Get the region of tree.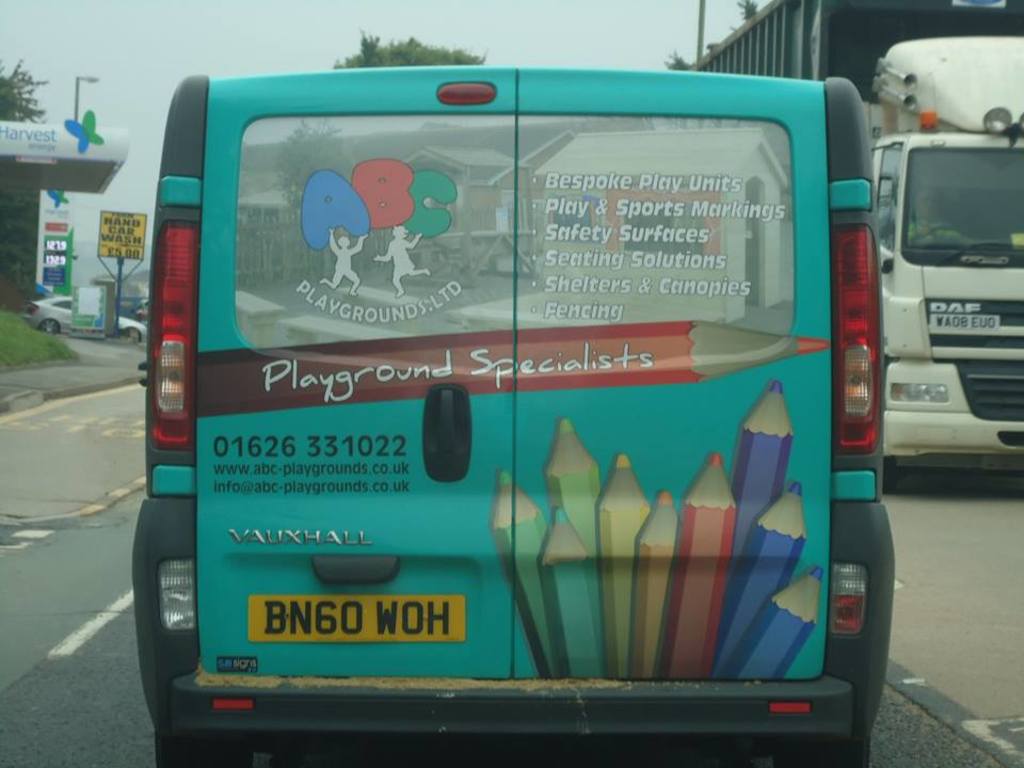
[277, 117, 358, 209].
